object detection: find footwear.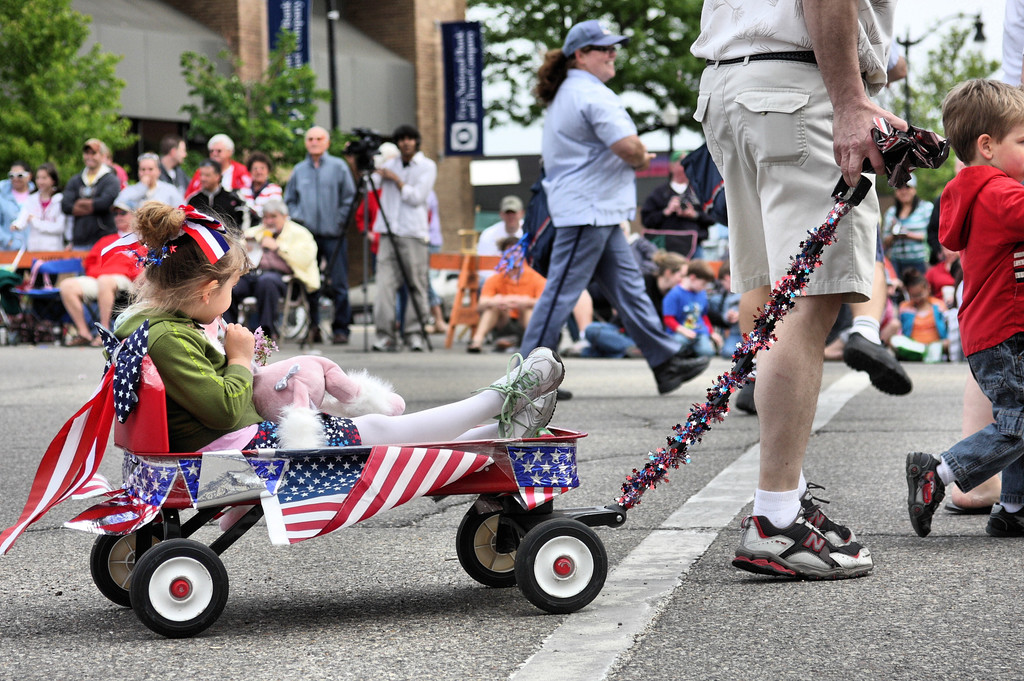
(984, 505, 1023, 534).
